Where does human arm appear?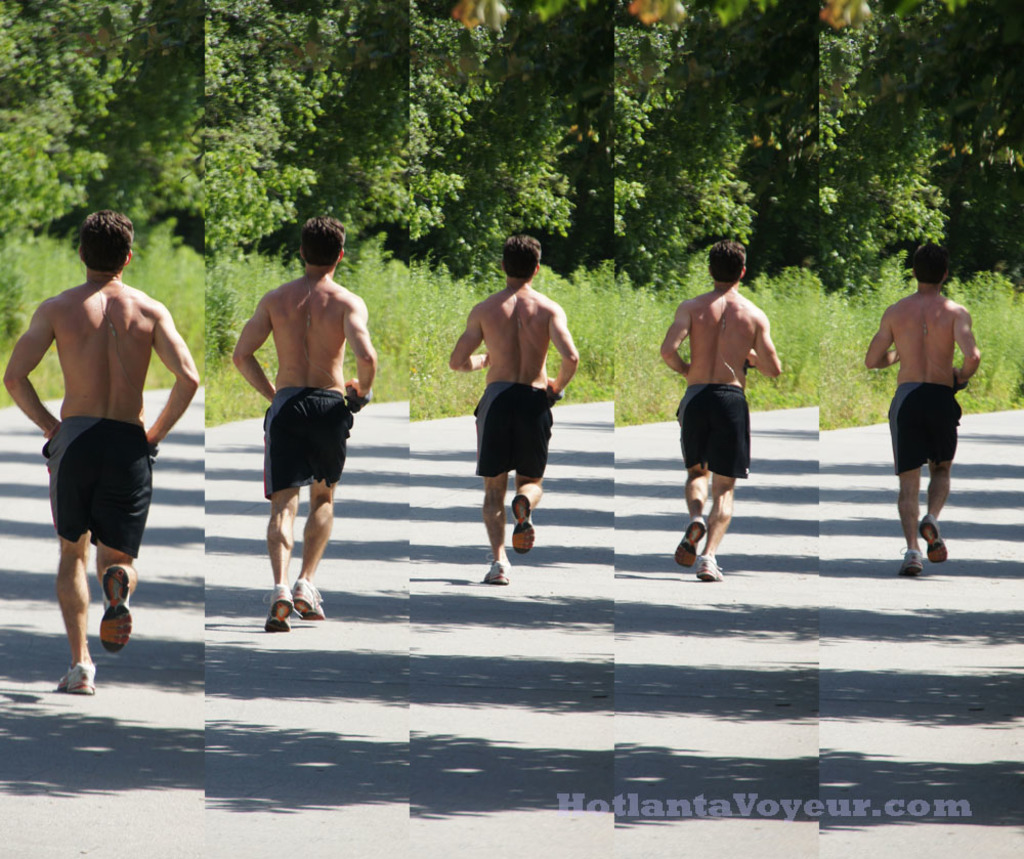
Appears at [x1=857, y1=301, x2=906, y2=373].
